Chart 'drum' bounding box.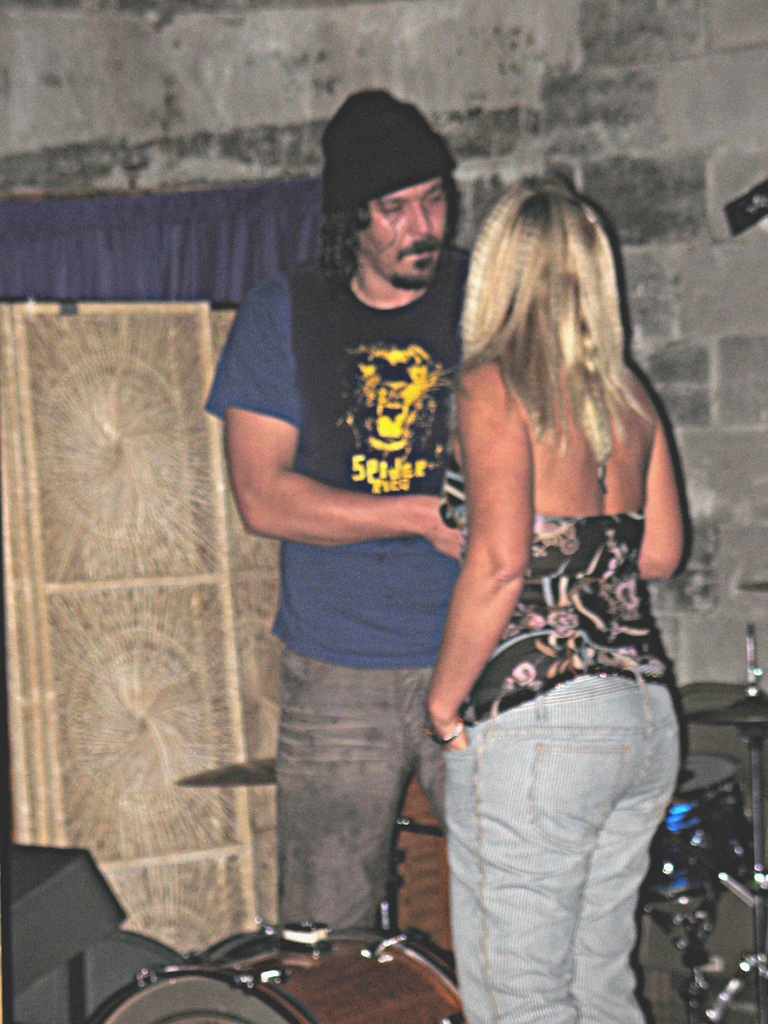
Charted: {"x1": 89, "y1": 922, "x2": 461, "y2": 1023}.
